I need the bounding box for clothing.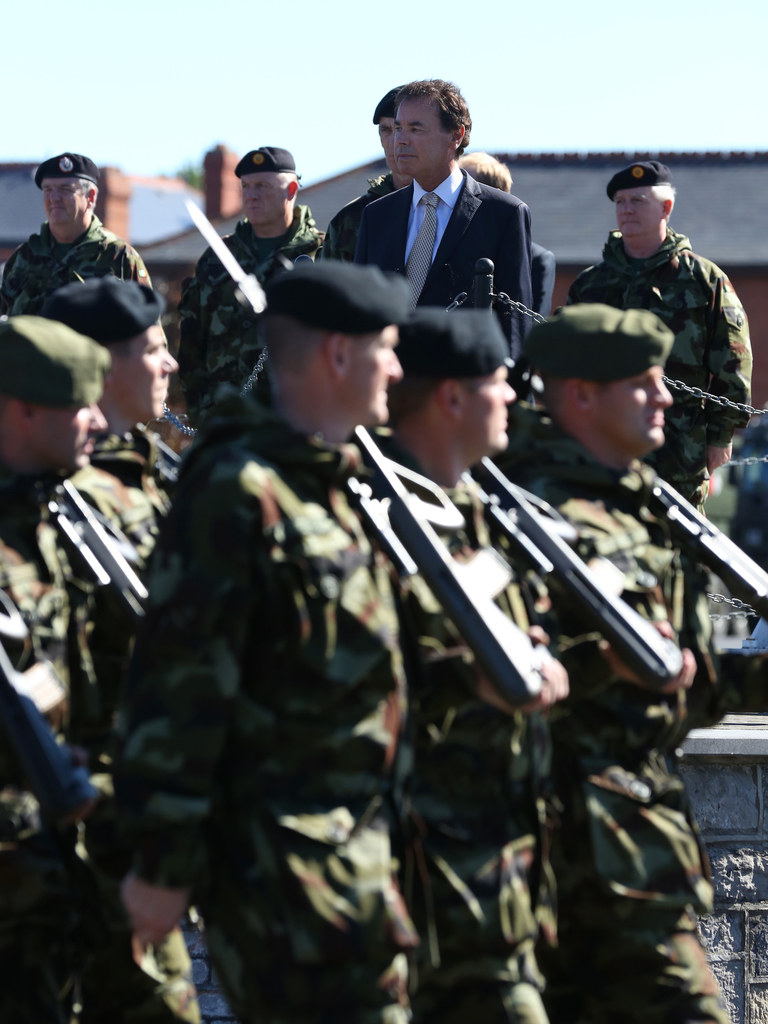
Here it is: locate(325, 171, 533, 402).
